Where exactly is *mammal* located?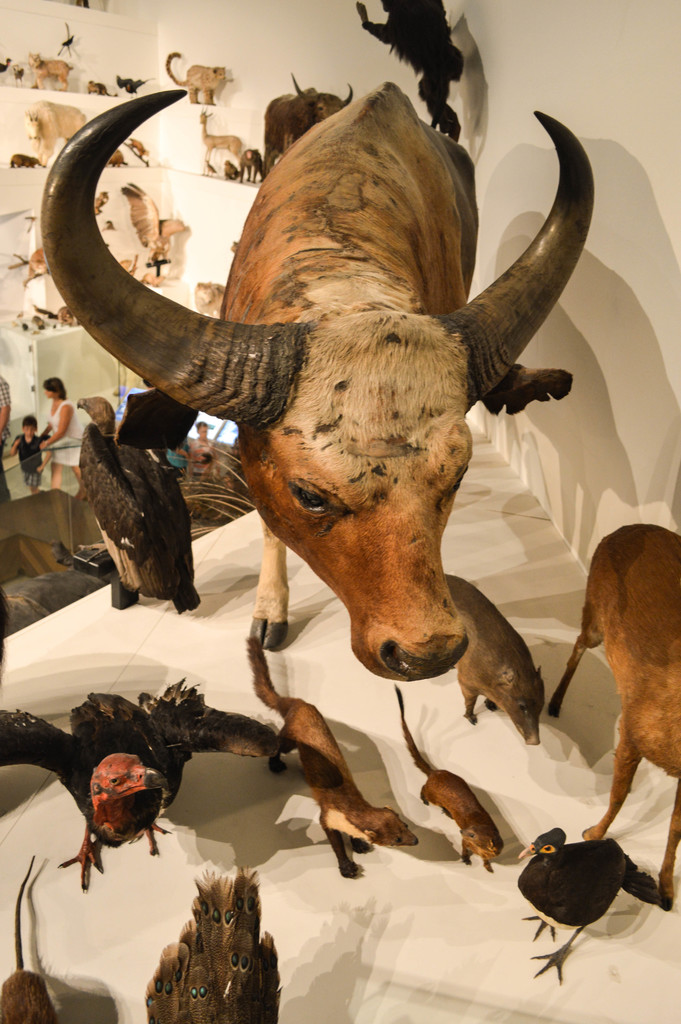
Its bounding box is l=167, t=442, r=191, b=467.
